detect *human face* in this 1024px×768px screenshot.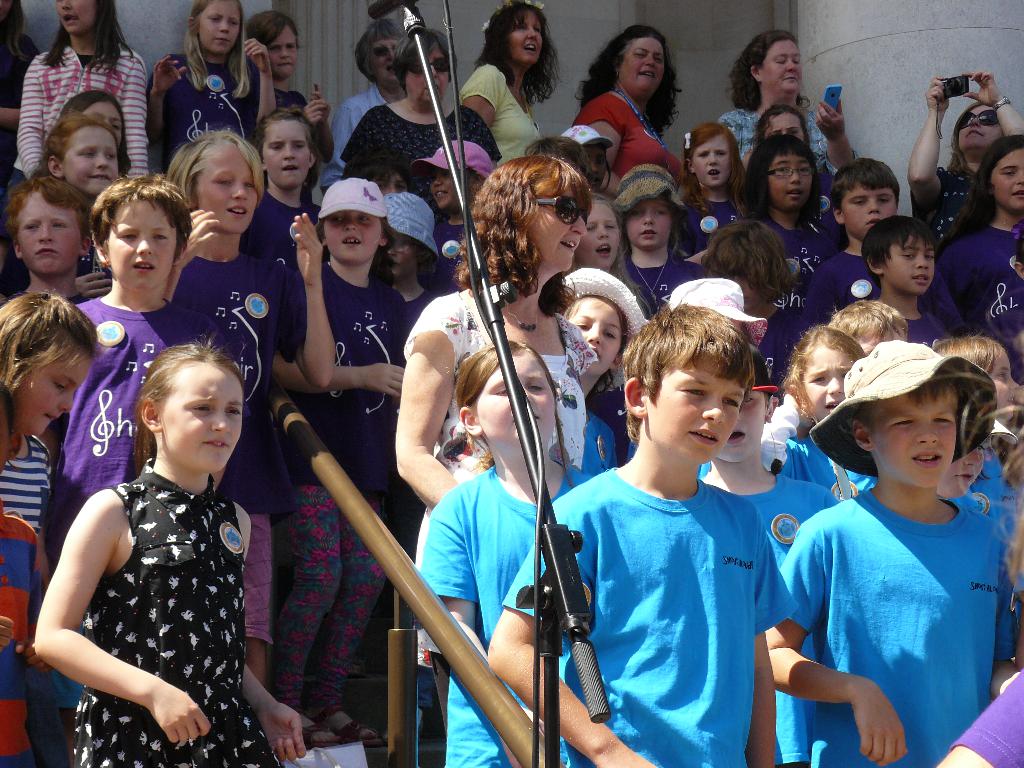
Detection: 431,164,461,214.
